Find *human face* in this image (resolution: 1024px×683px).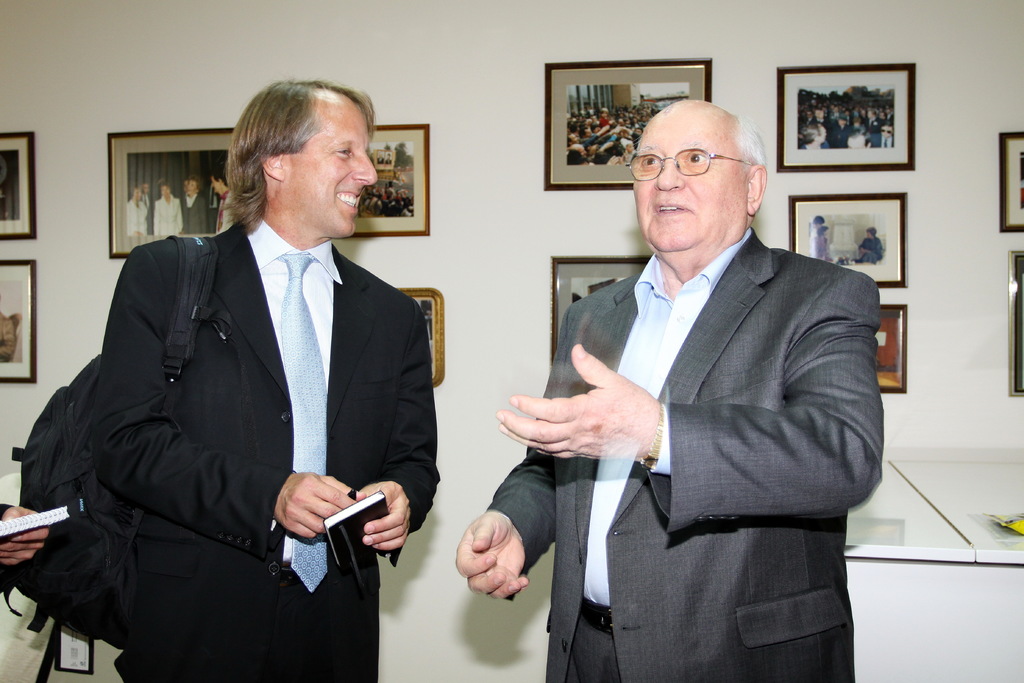
{"left": 210, "top": 179, "right": 218, "bottom": 193}.
